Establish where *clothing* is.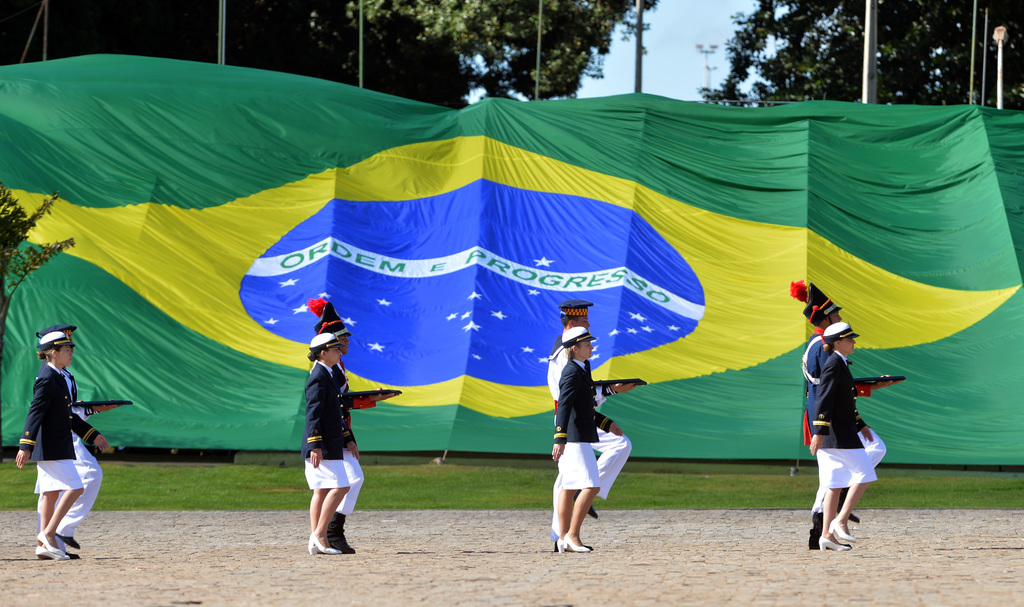
Established at l=543, t=343, r=637, b=501.
